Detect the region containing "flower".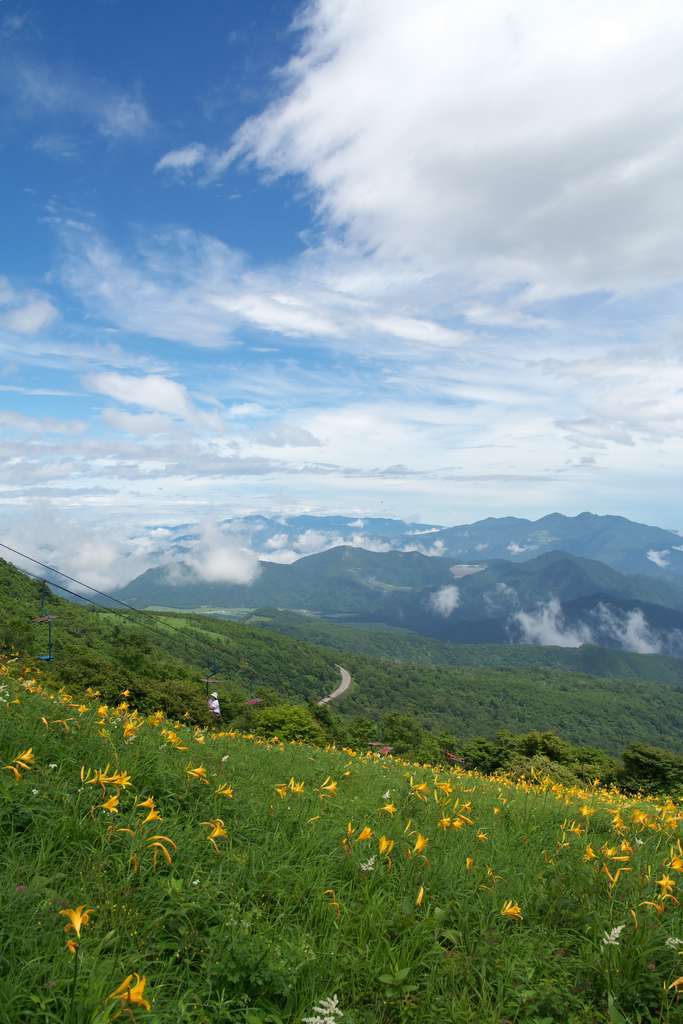
box=[96, 794, 115, 817].
